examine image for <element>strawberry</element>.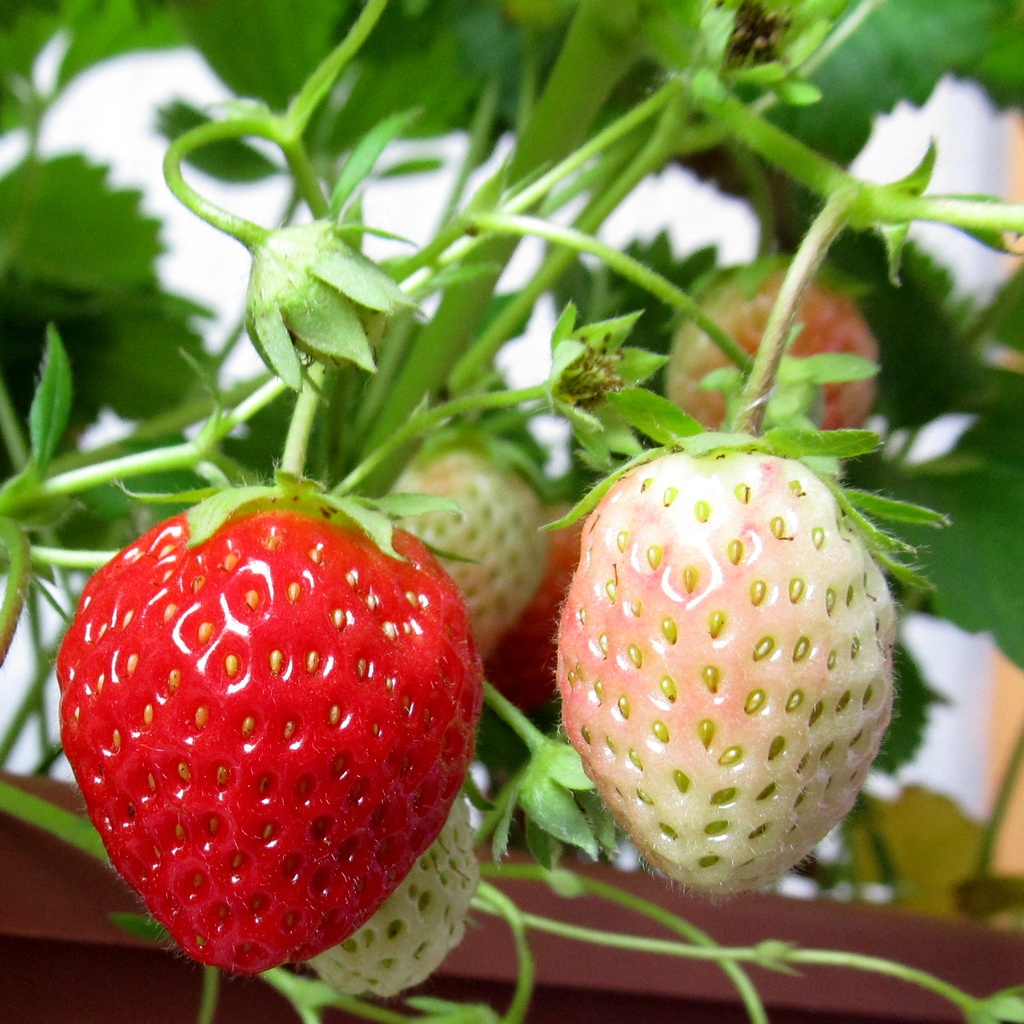
Examination result: bbox=[54, 487, 483, 986].
